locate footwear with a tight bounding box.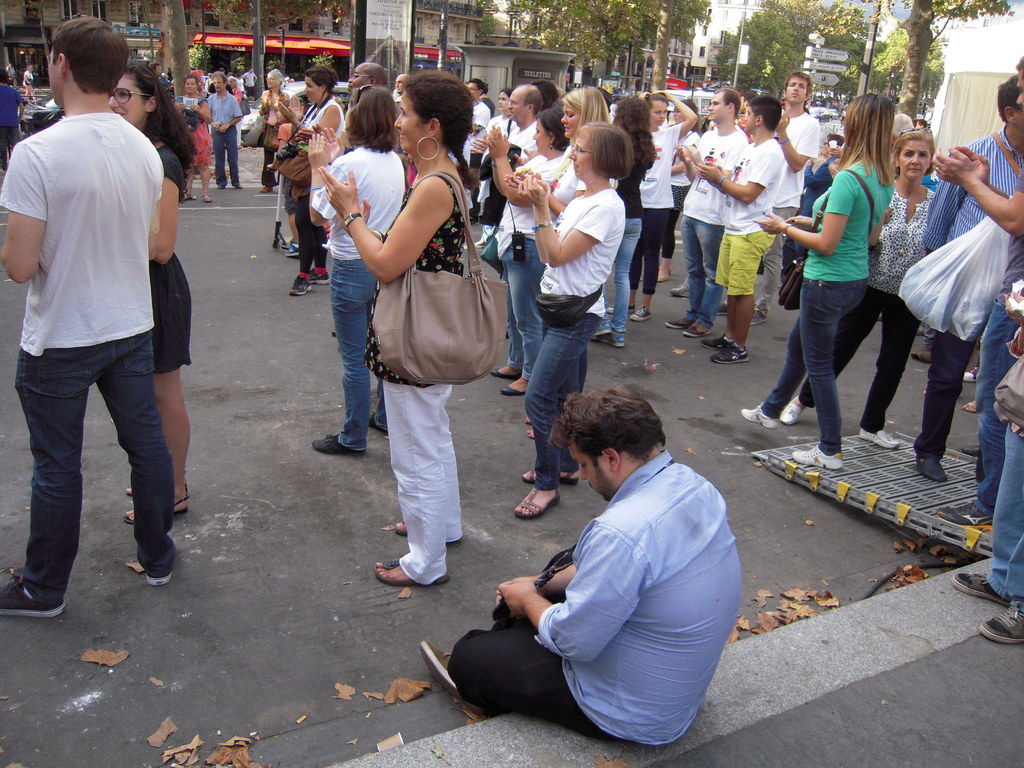
682, 322, 710, 339.
